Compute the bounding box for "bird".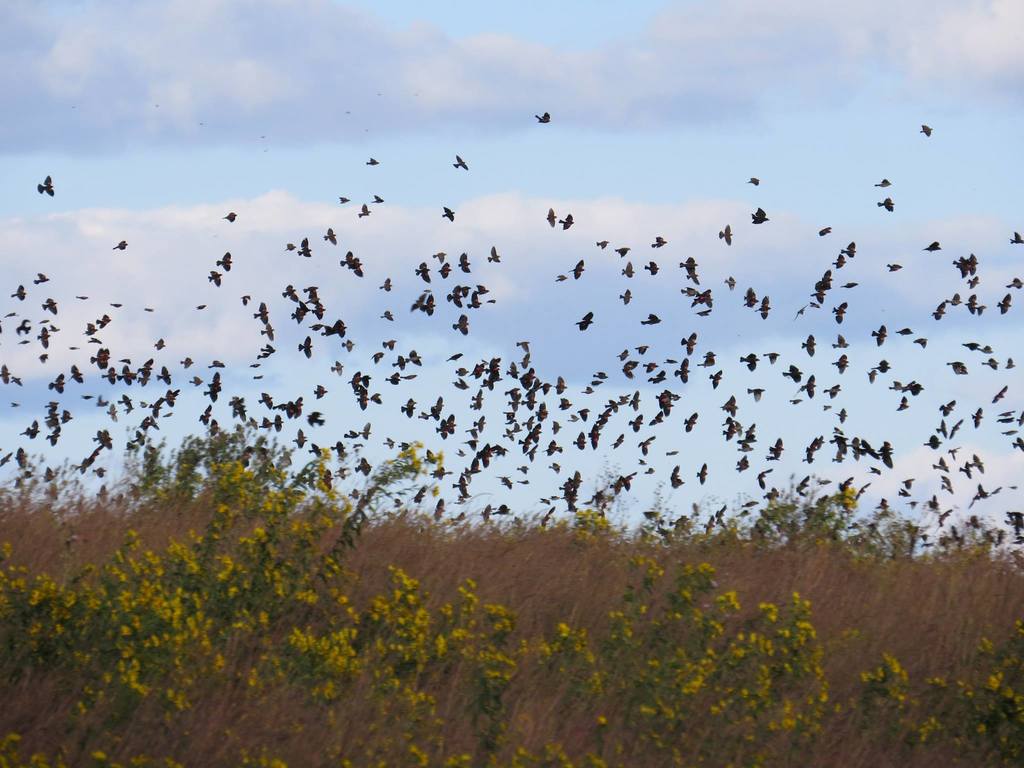
(945, 358, 969, 376).
